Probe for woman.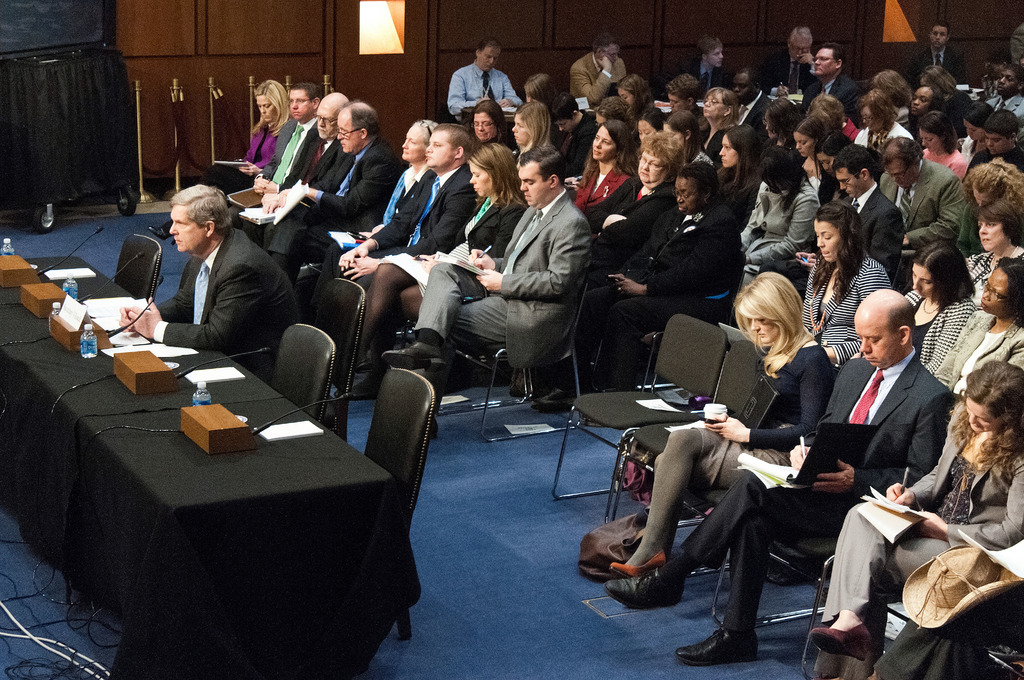
Probe result: rect(764, 96, 796, 162).
